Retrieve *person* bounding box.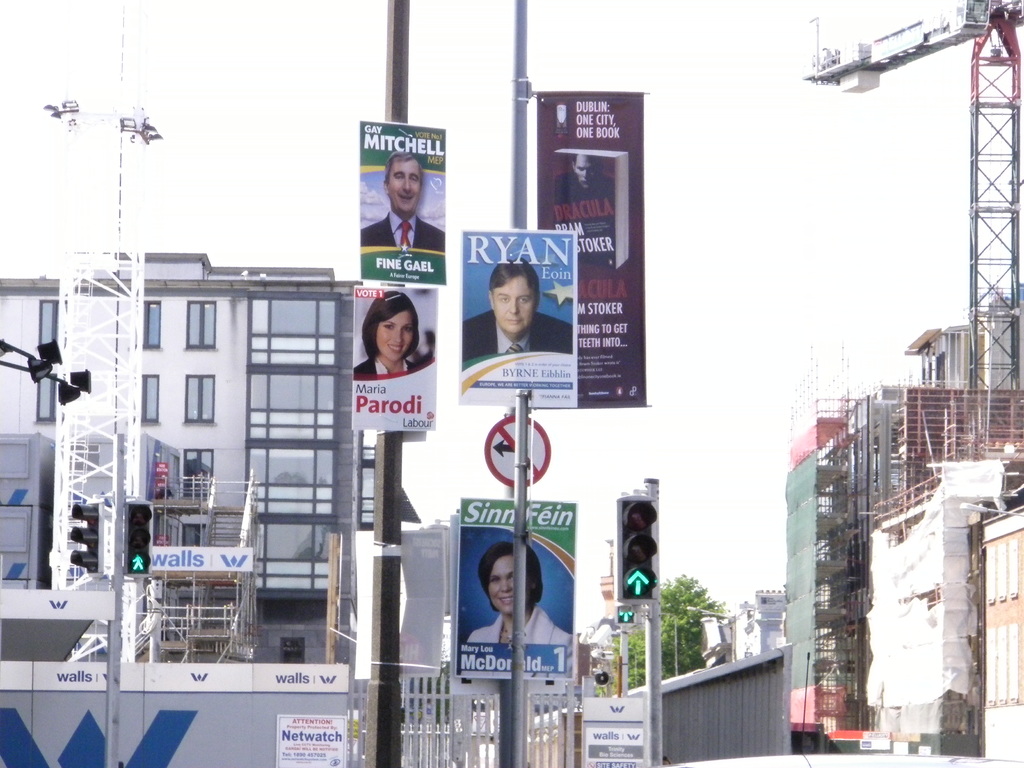
Bounding box: 357/148/445/253.
